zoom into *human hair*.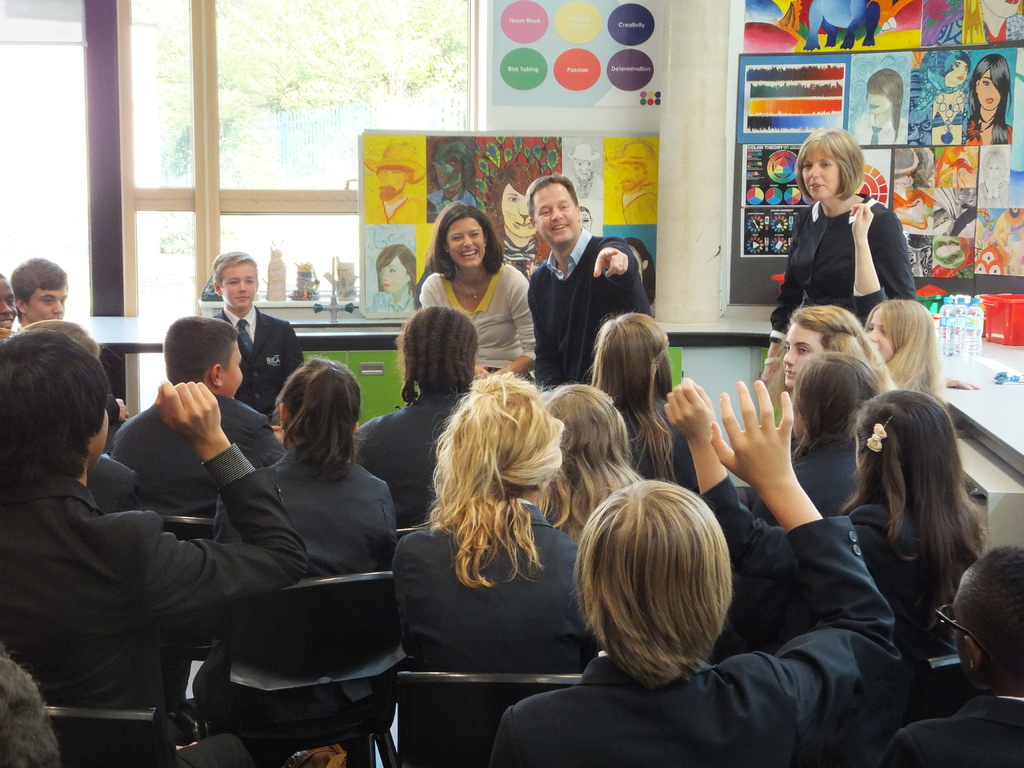
Zoom target: (397, 299, 481, 406).
